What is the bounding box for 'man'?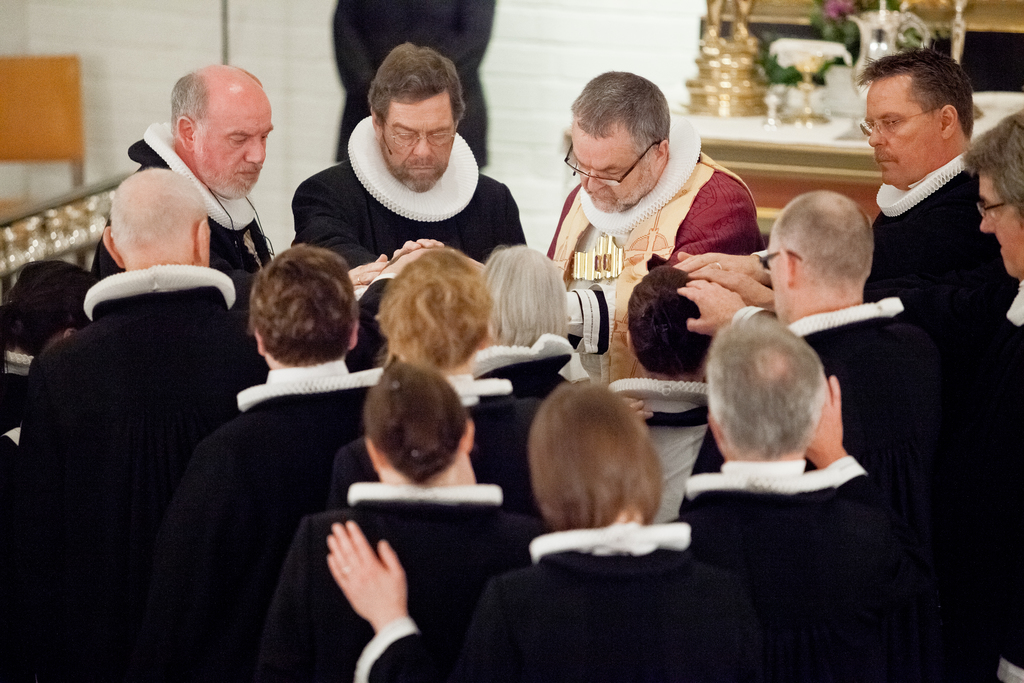
bbox=[391, 67, 770, 349].
